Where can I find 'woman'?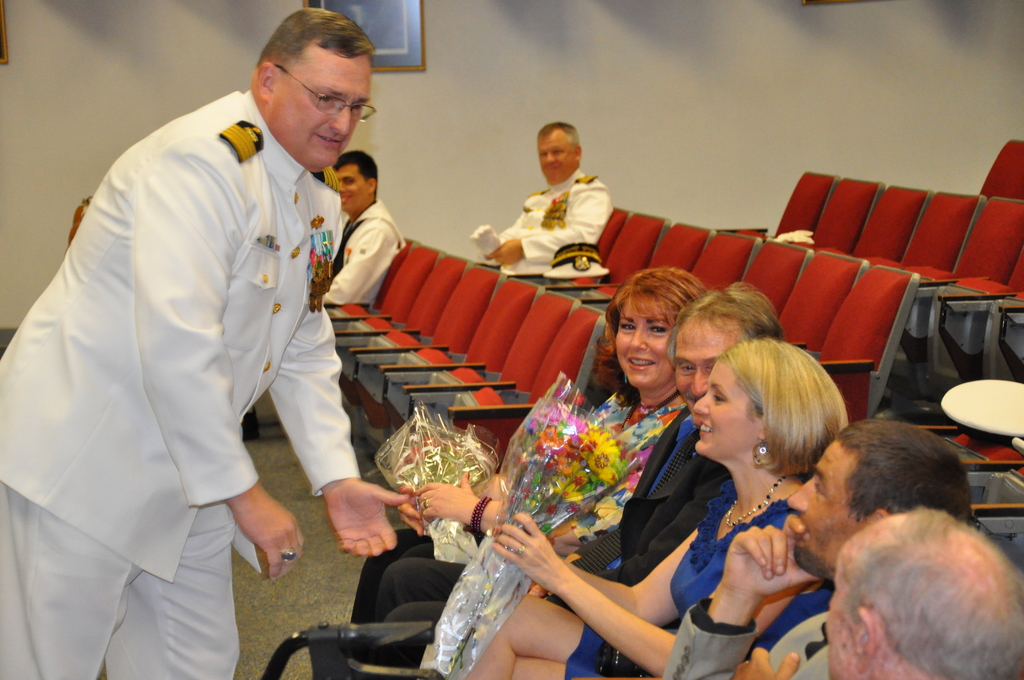
You can find it at [left=349, top=270, right=707, bottom=620].
